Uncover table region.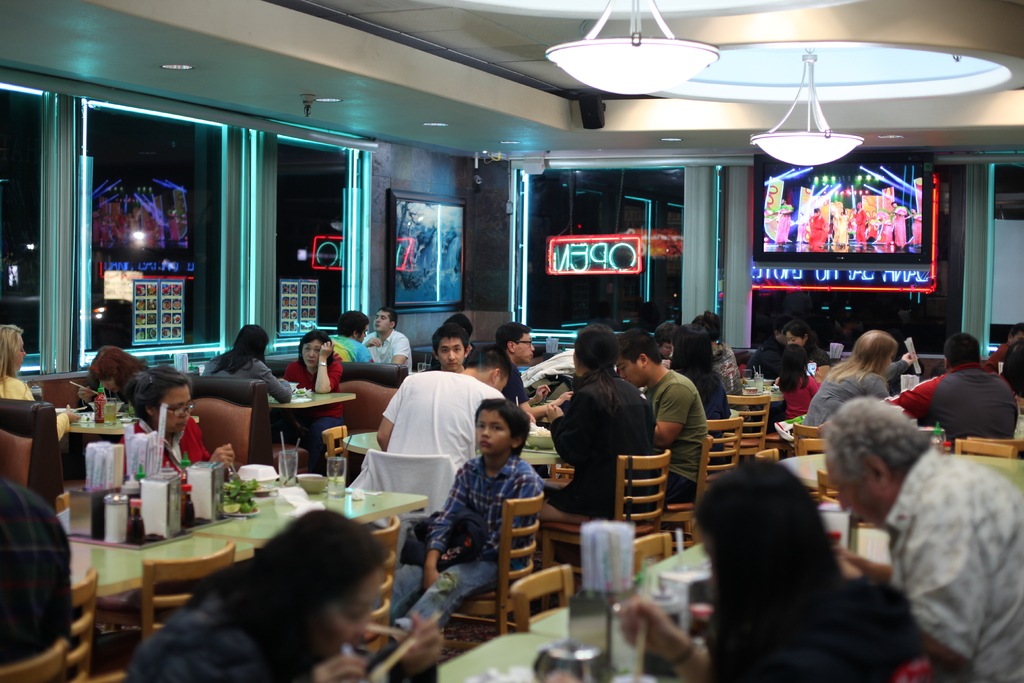
Uncovered: (left=58, top=393, right=166, bottom=441).
